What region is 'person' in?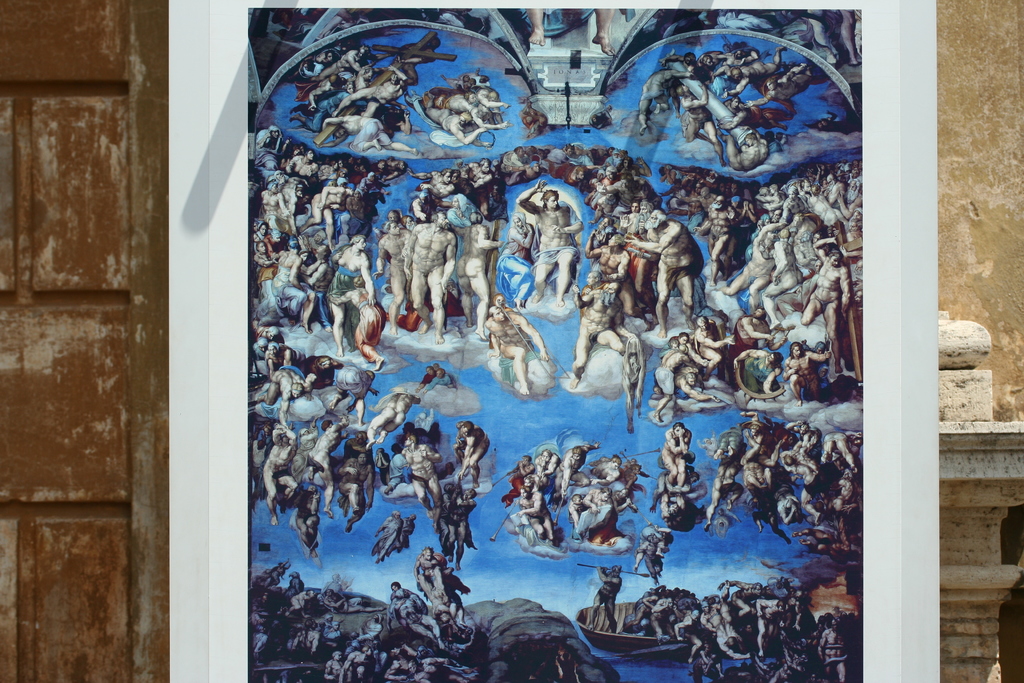
select_region(558, 441, 605, 493).
